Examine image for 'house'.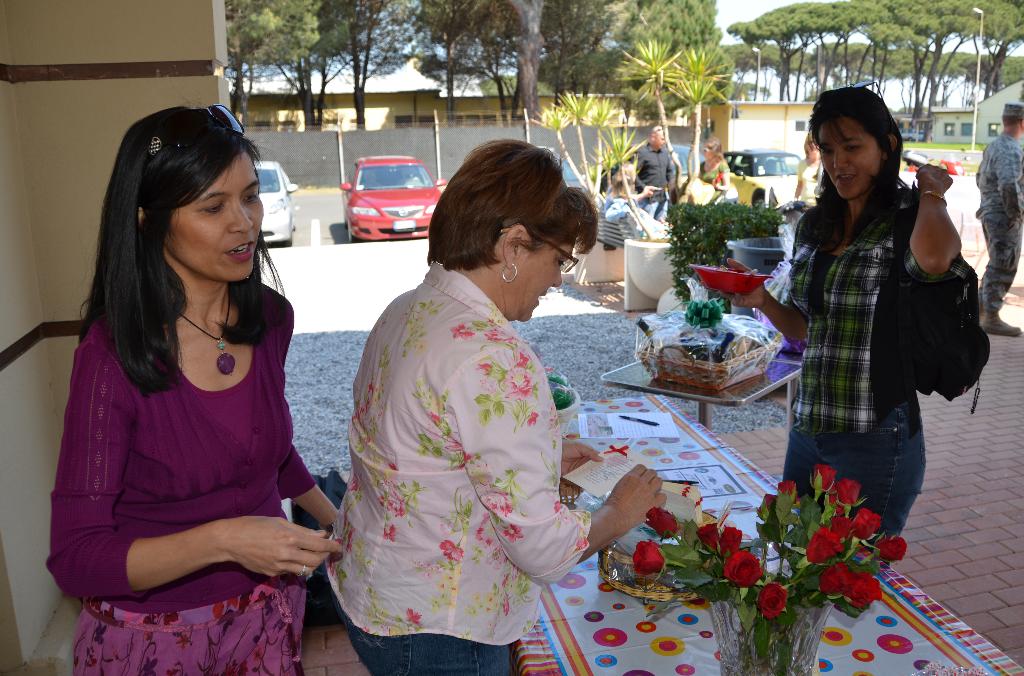
Examination result: <box>229,52,684,125</box>.
